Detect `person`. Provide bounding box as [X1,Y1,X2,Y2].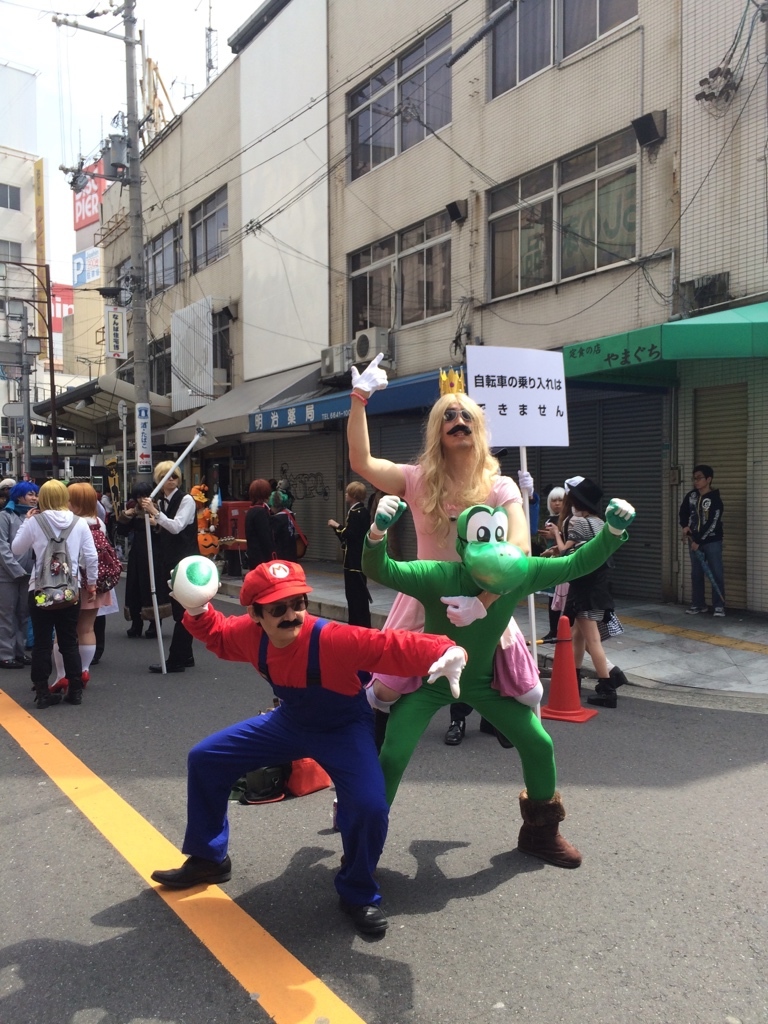
[680,463,723,615].
